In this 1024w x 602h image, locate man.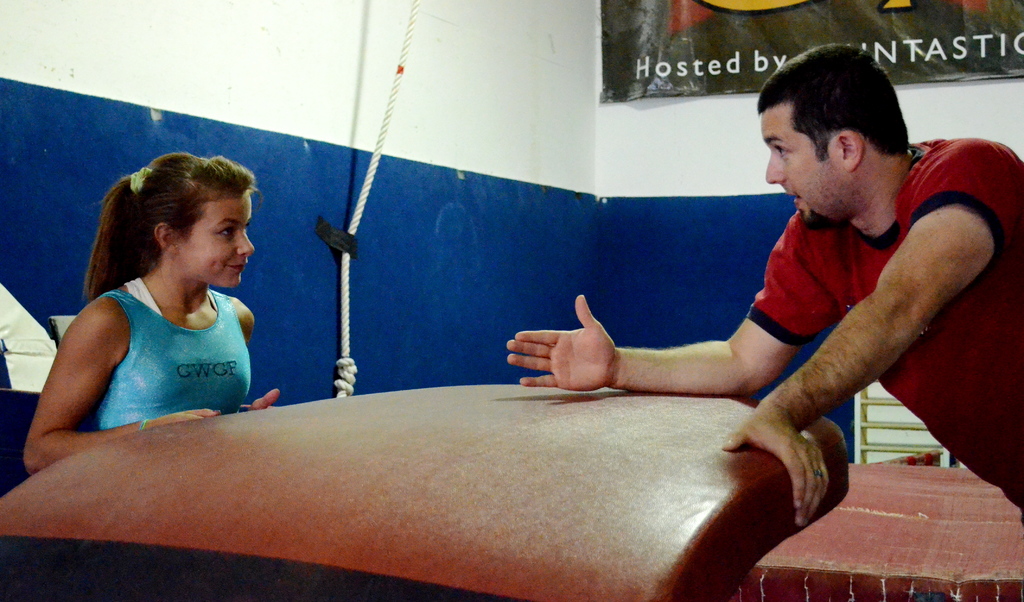
Bounding box: (x1=516, y1=68, x2=1011, y2=527).
